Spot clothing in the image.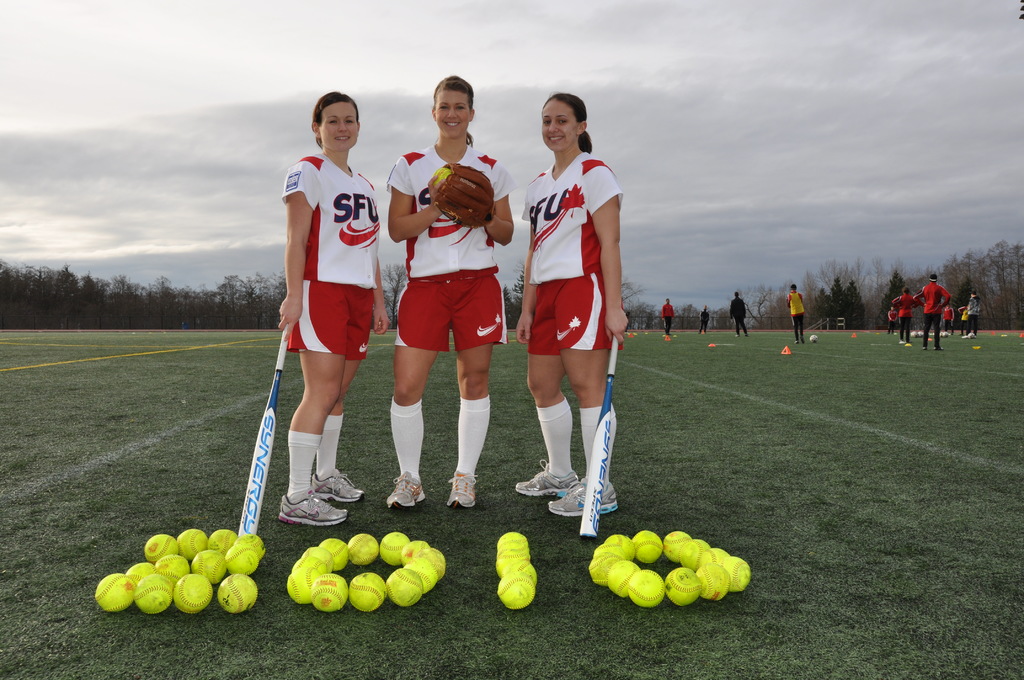
clothing found at 379/145/513/345.
